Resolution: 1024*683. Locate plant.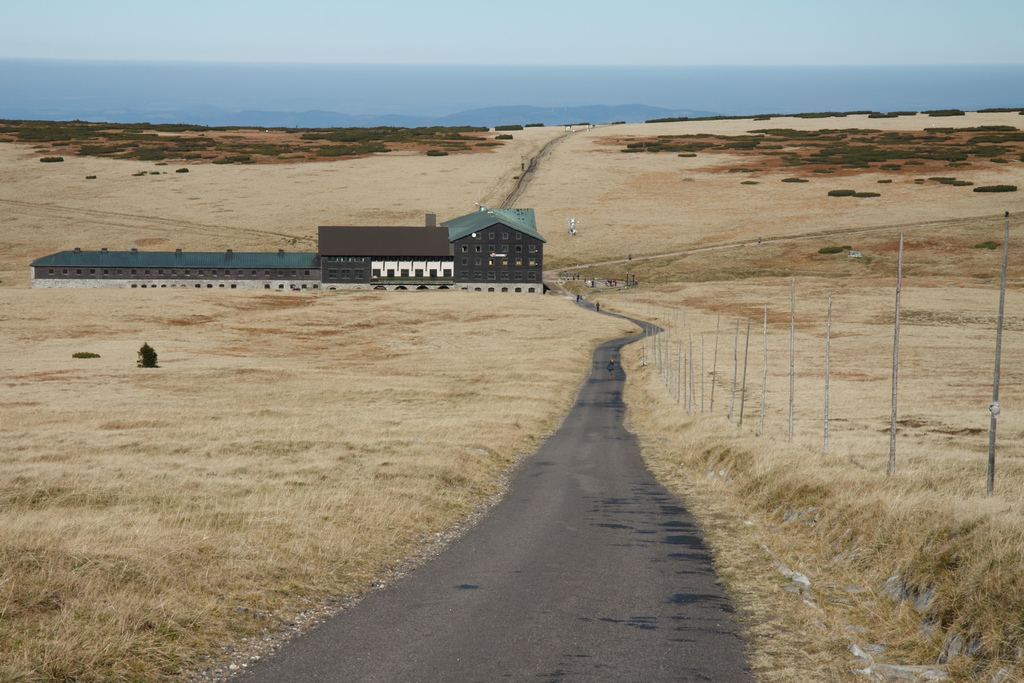
(783, 177, 806, 183).
